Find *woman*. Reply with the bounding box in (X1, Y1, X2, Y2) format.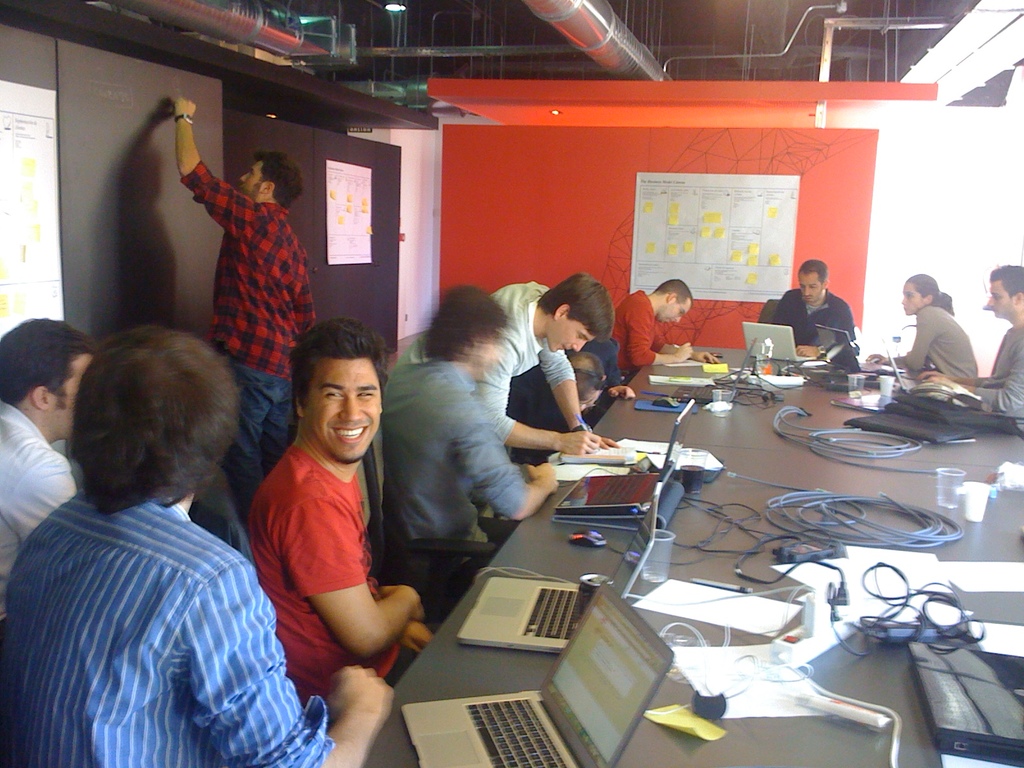
(864, 273, 976, 381).
